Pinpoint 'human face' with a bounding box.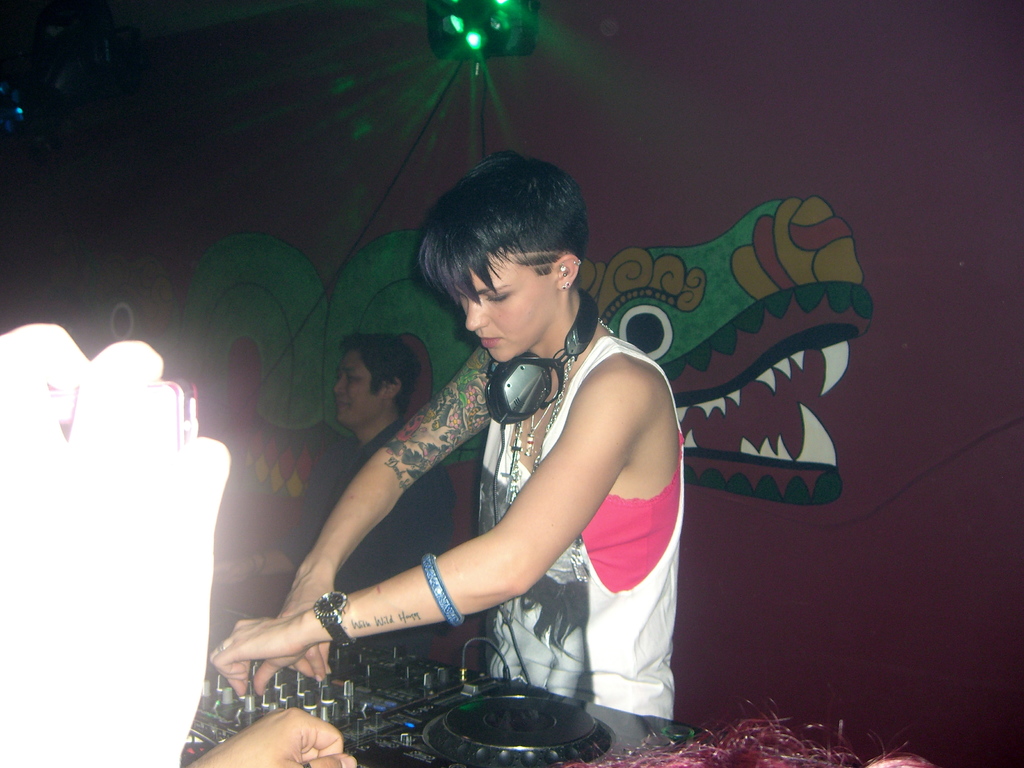
box=[463, 258, 558, 367].
